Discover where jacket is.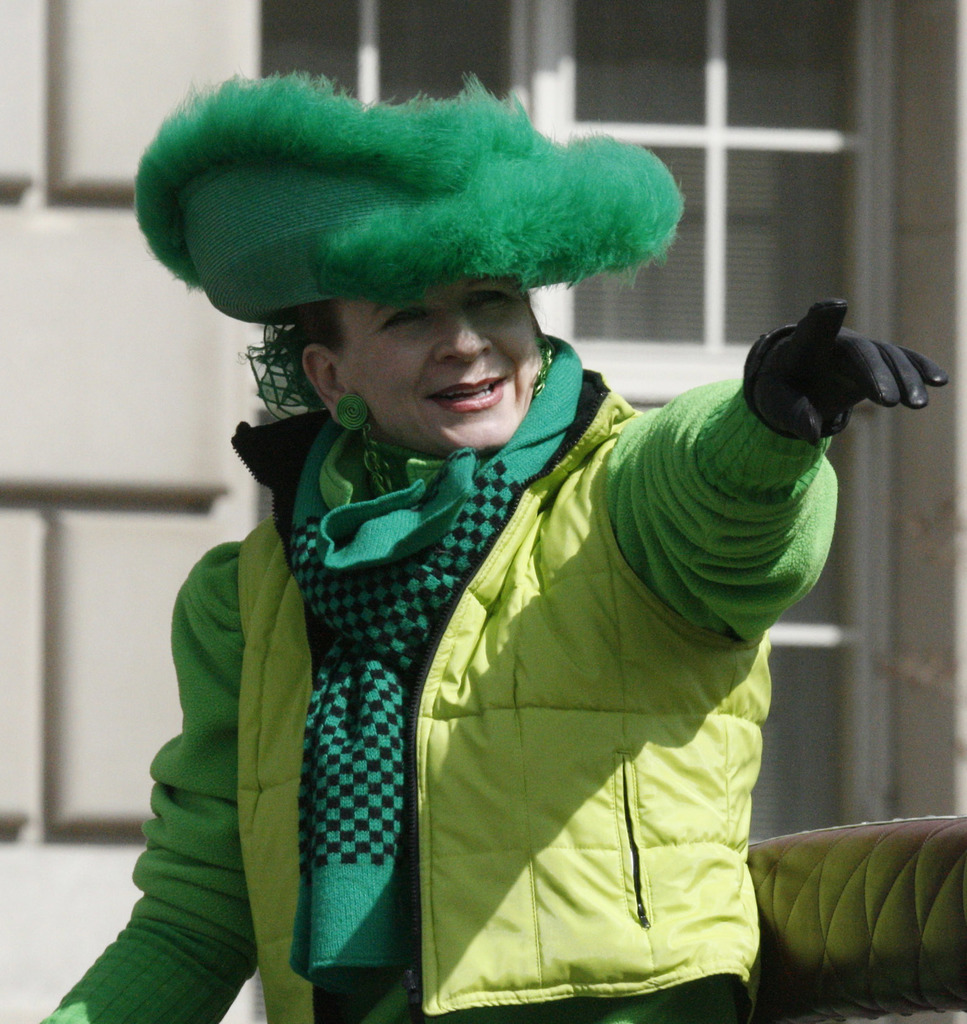
Discovered at rect(230, 365, 768, 1023).
